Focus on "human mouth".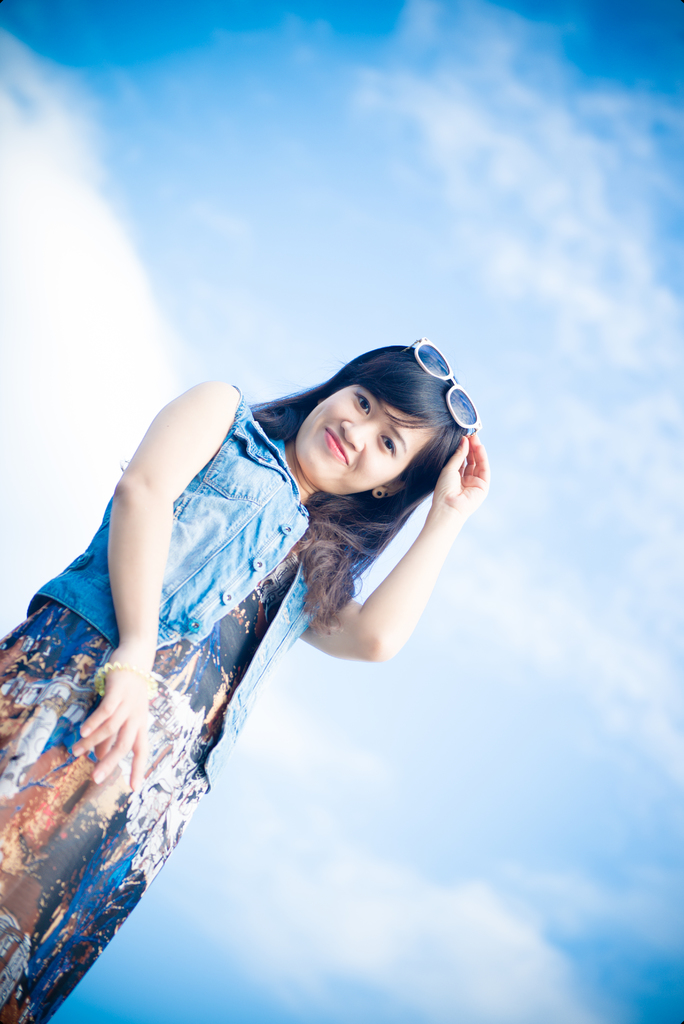
Focused at <box>326,431,348,465</box>.
